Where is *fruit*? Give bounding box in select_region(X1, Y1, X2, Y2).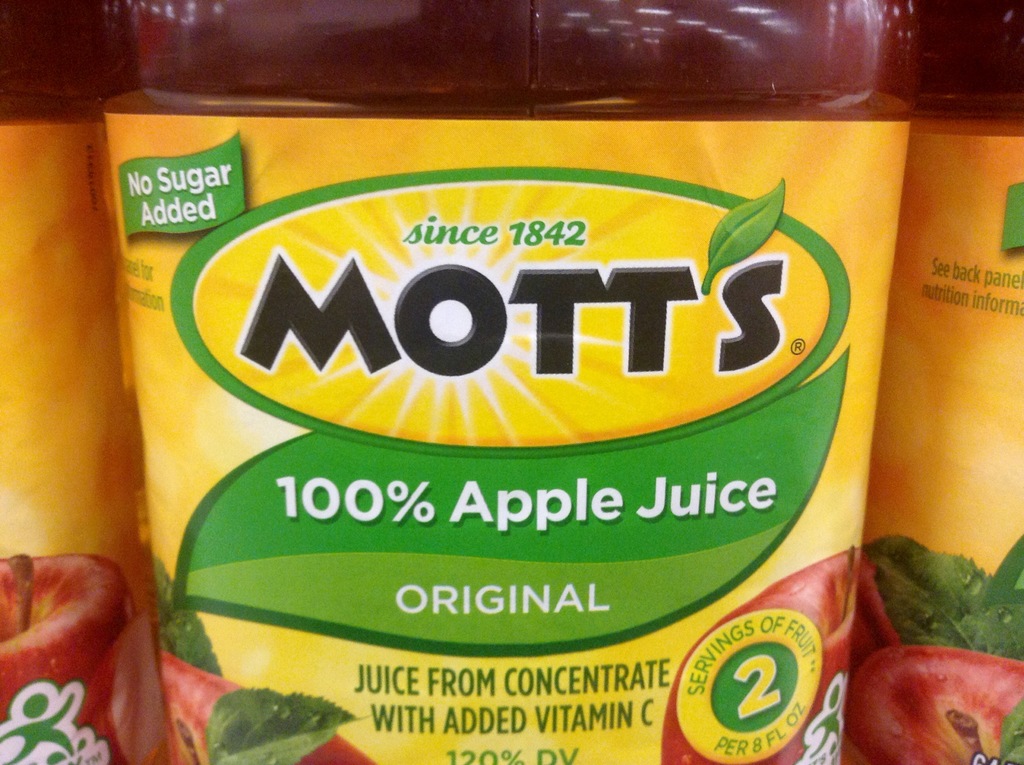
select_region(155, 652, 375, 764).
